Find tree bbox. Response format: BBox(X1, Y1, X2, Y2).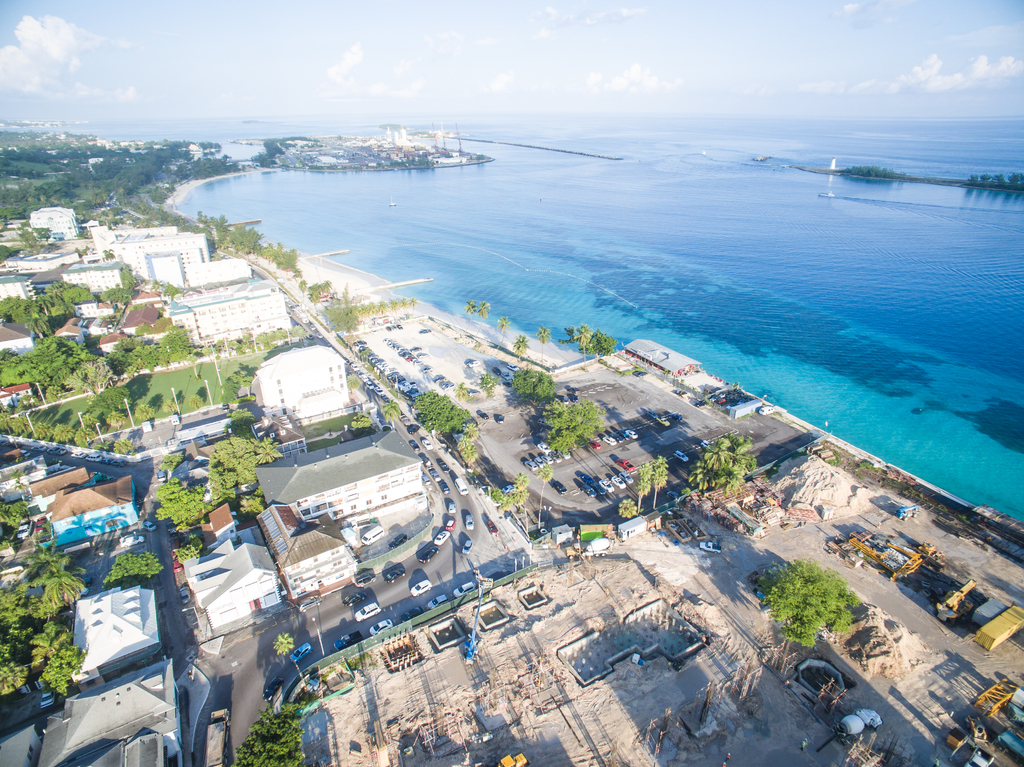
BBox(541, 470, 561, 484).
